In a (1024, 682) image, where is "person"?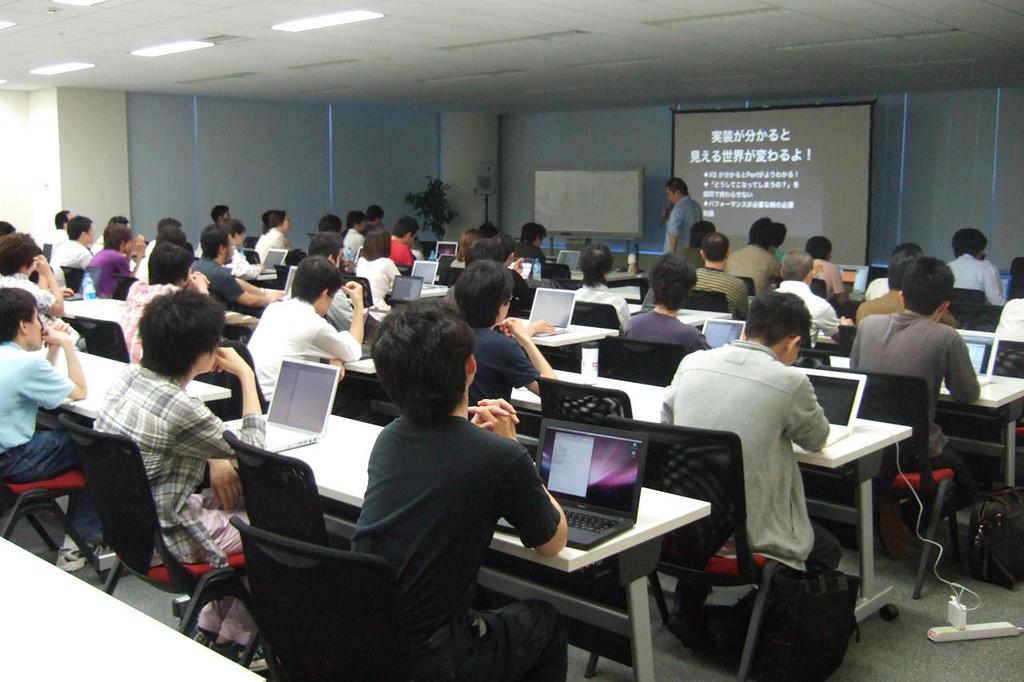
(0, 282, 117, 567).
